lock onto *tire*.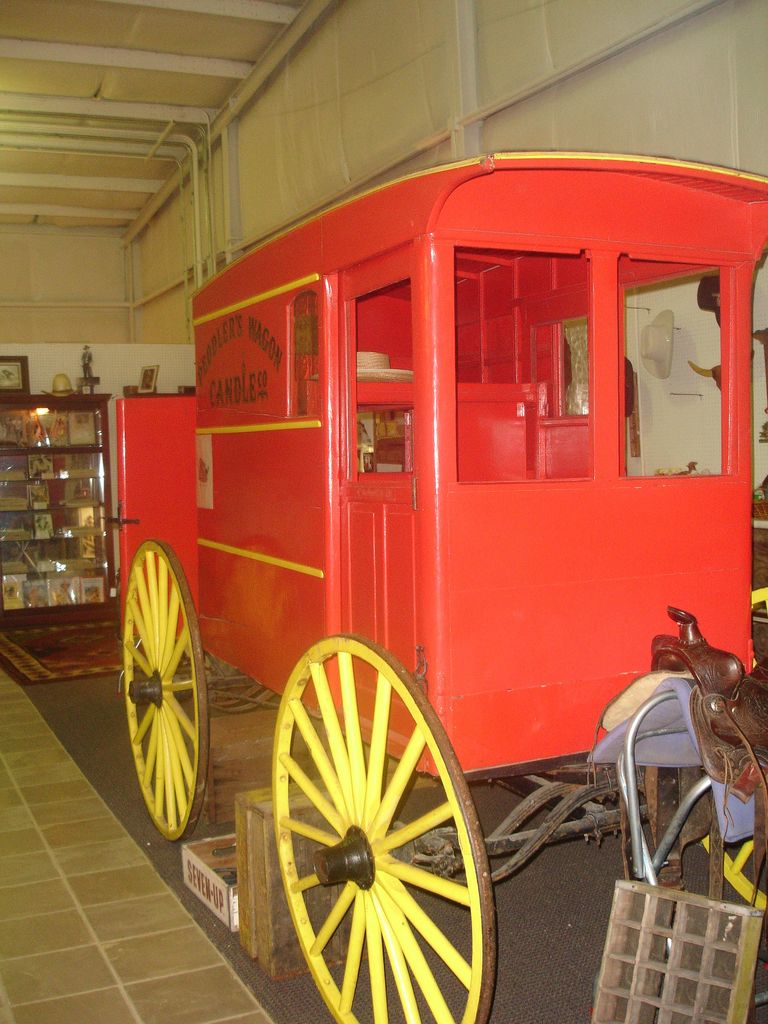
Locked: crop(266, 634, 495, 1023).
